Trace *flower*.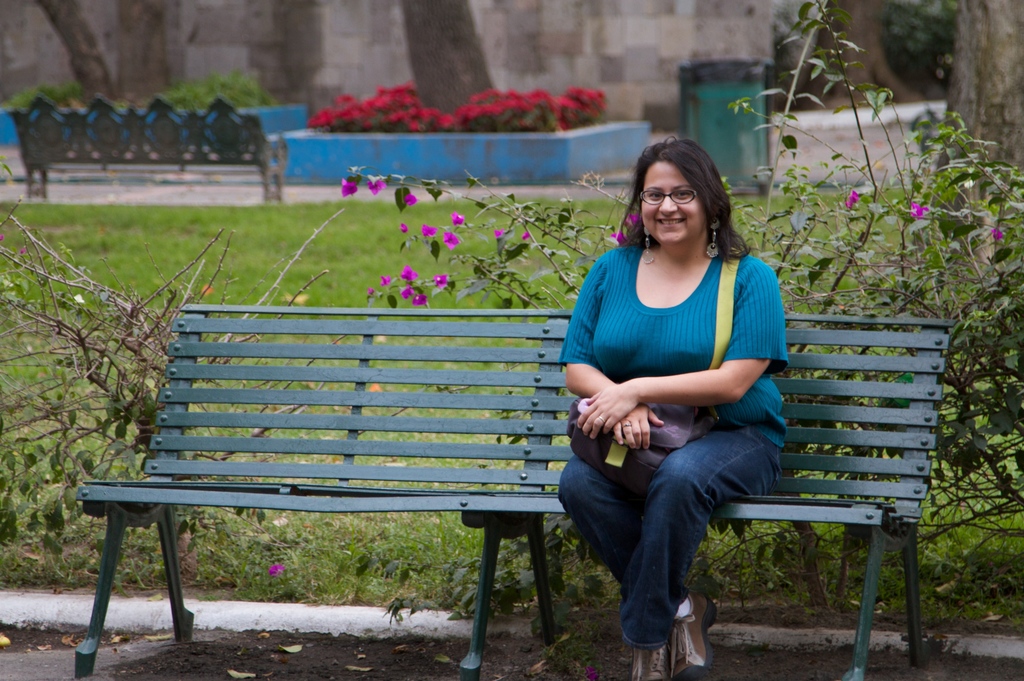
Traced to locate(493, 227, 502, 239).
